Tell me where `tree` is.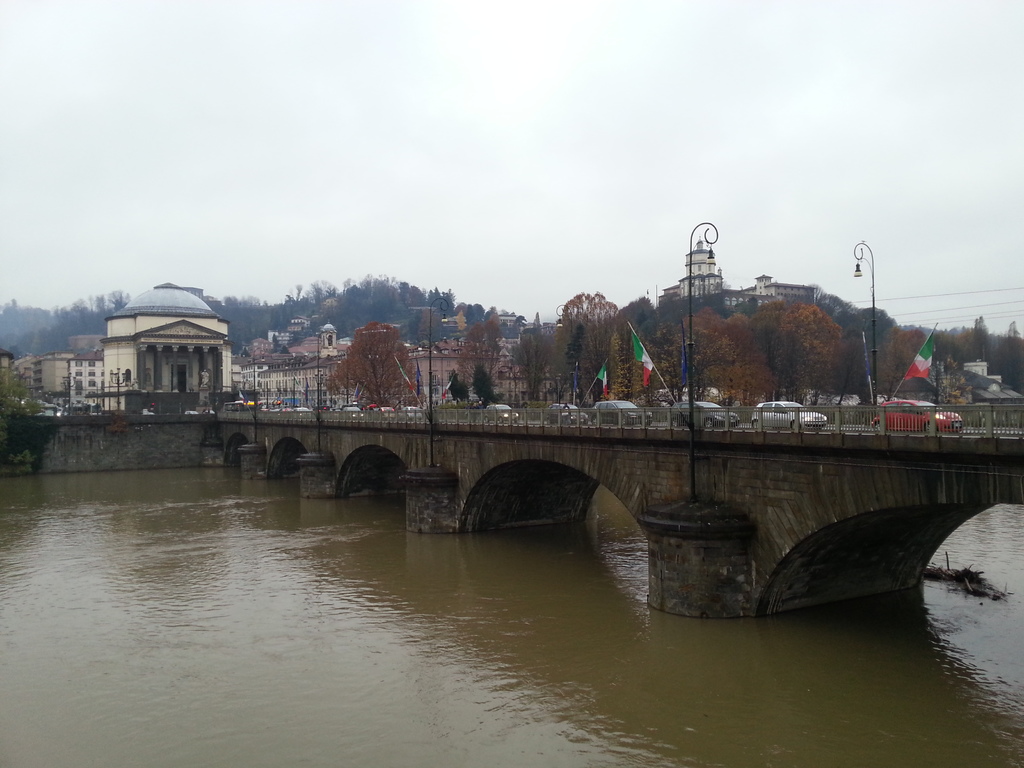
`tree` is at rect(753, 298, 789, 362).
